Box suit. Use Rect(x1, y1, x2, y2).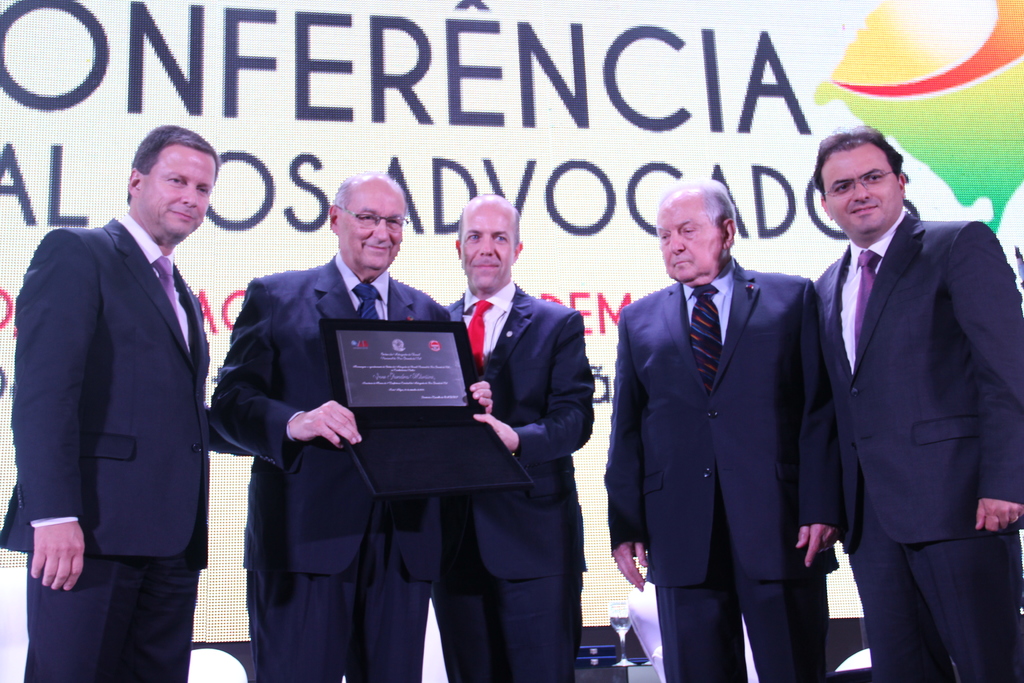
Rect(209, 245, 450, 682).
